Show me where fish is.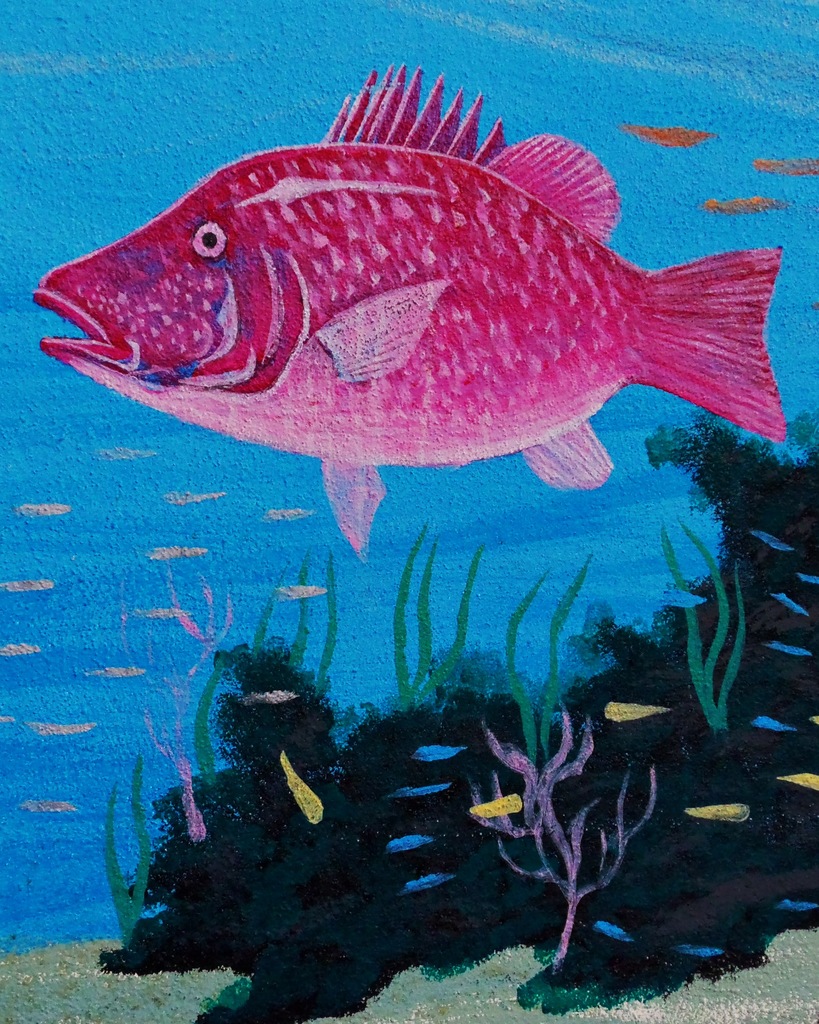
fish is at locate(752, 160, 818, 172).
